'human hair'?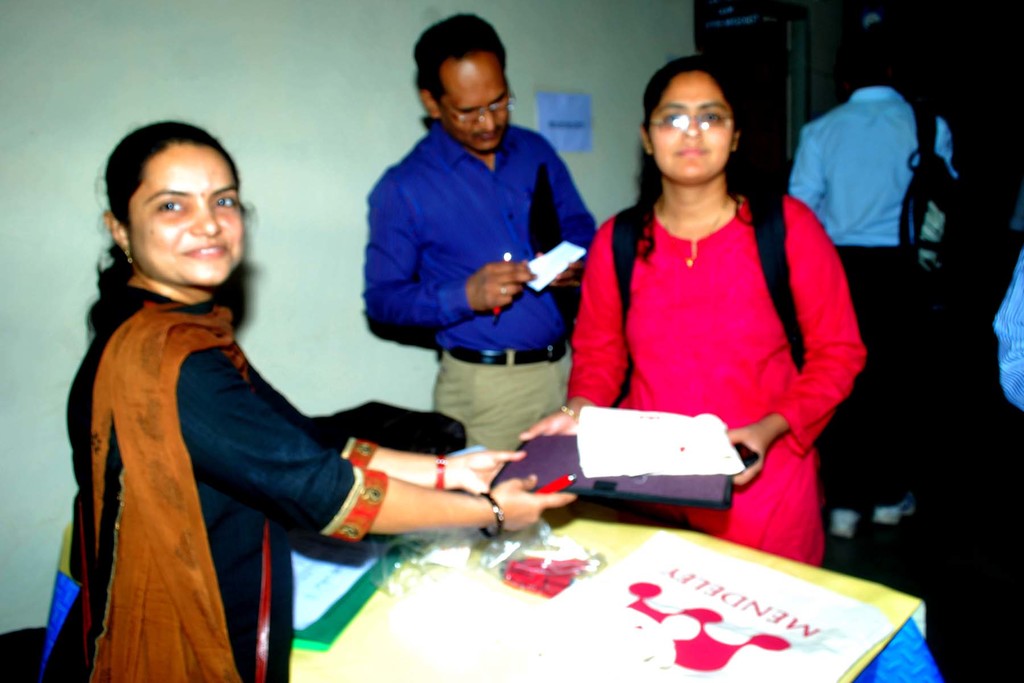
[633,52,752,268]
